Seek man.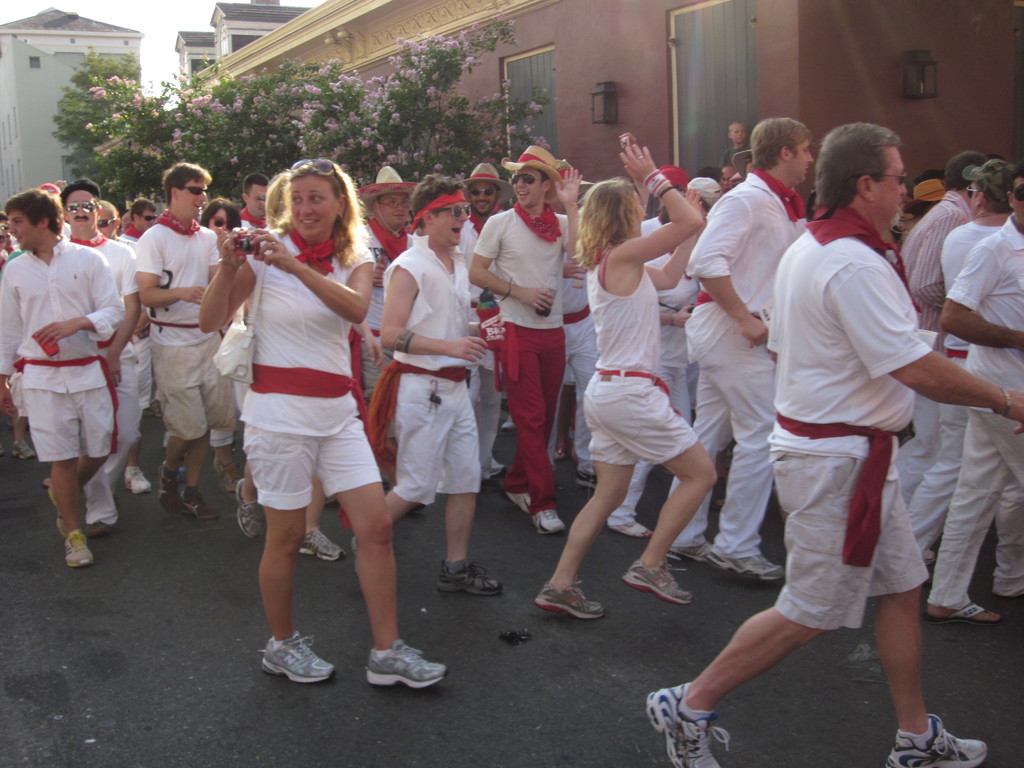
bbox=(467, 143, 583, 536).
